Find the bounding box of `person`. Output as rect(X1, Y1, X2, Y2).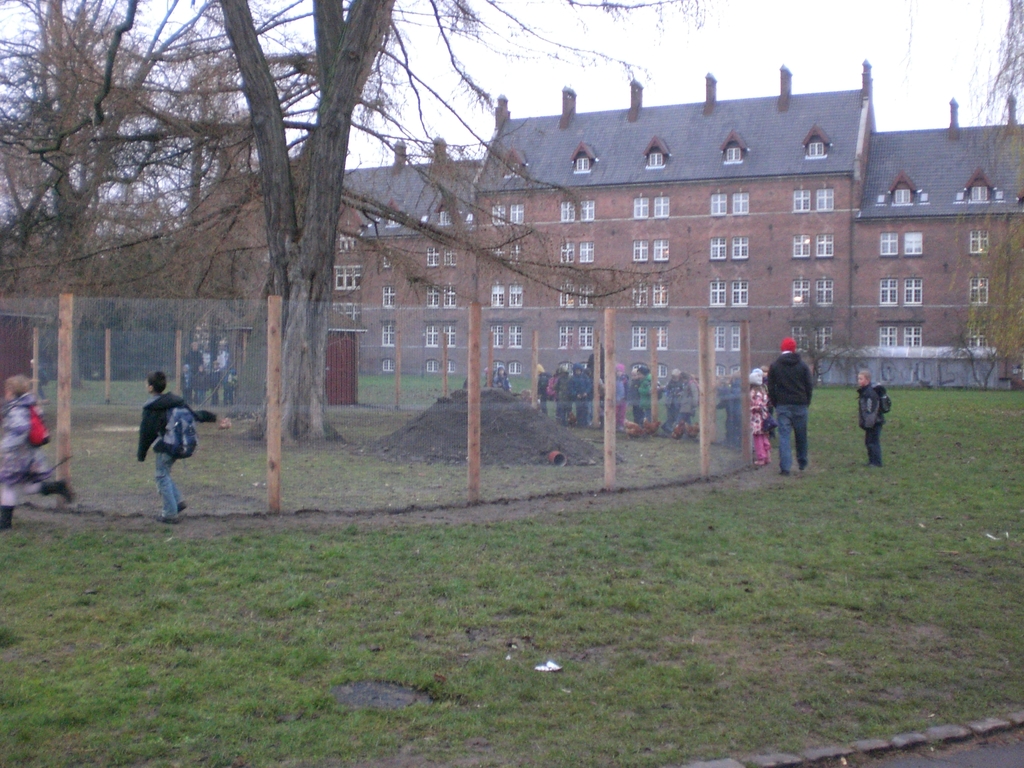
rect(182, 339, 205, 402).
